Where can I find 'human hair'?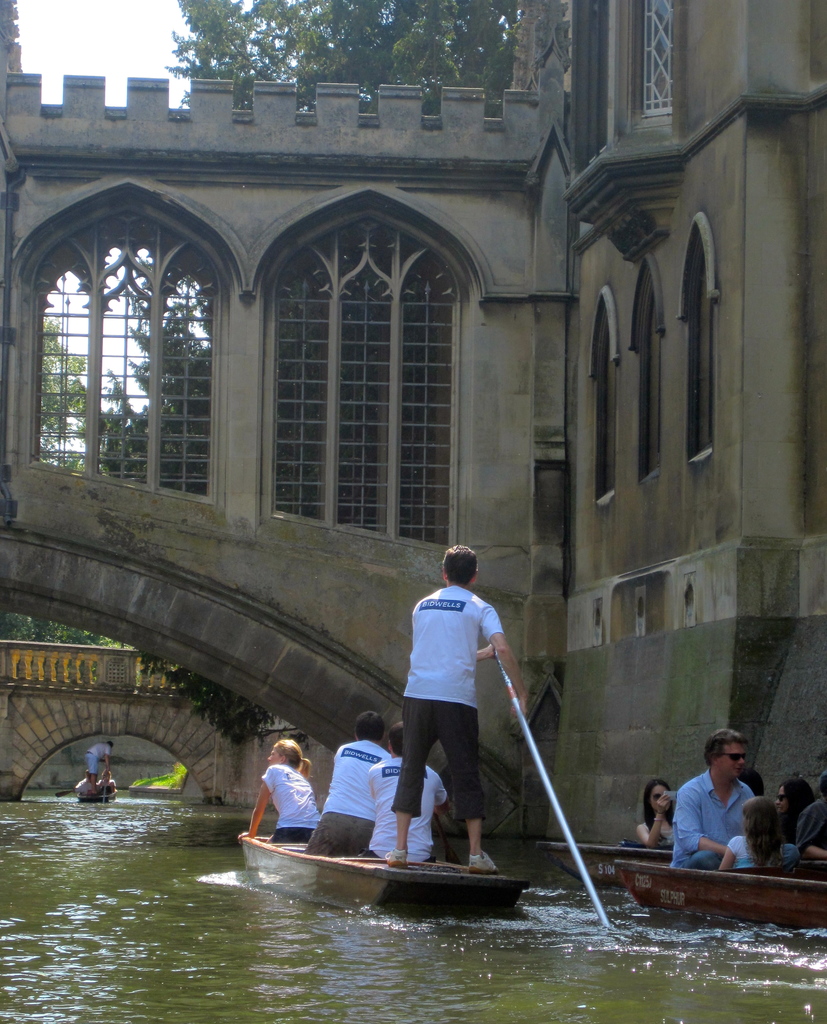
You can find it at <bbox>744, 794, 793, 870</bbox>.
